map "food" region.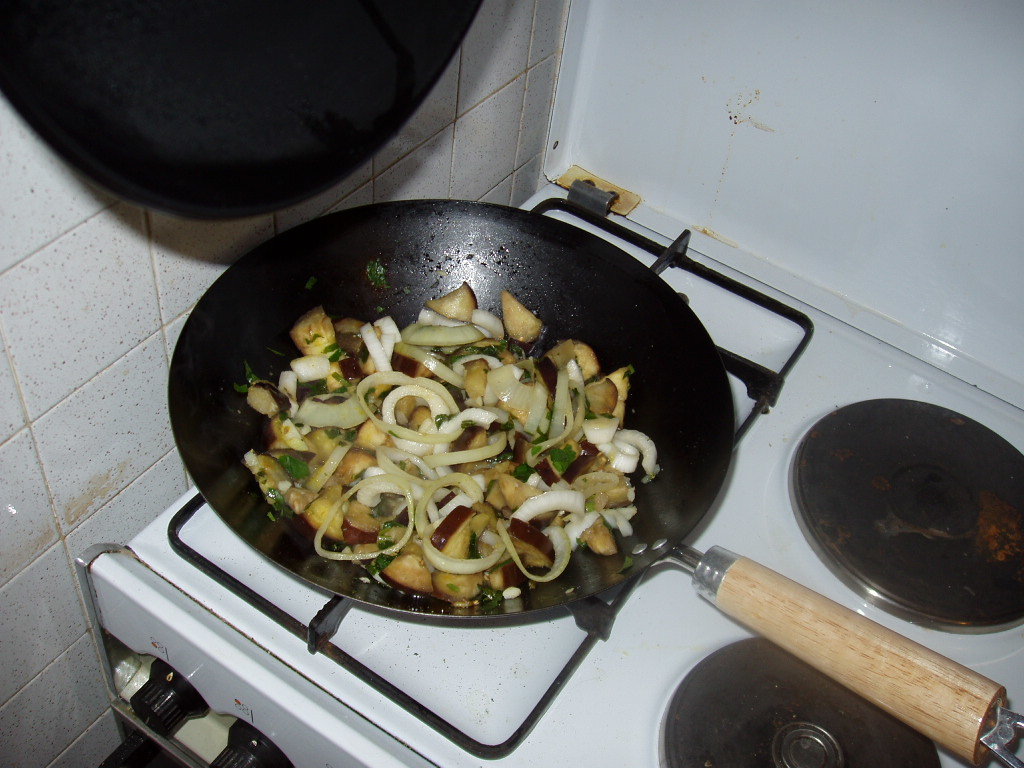
Mapped to [209,250,656,617].
